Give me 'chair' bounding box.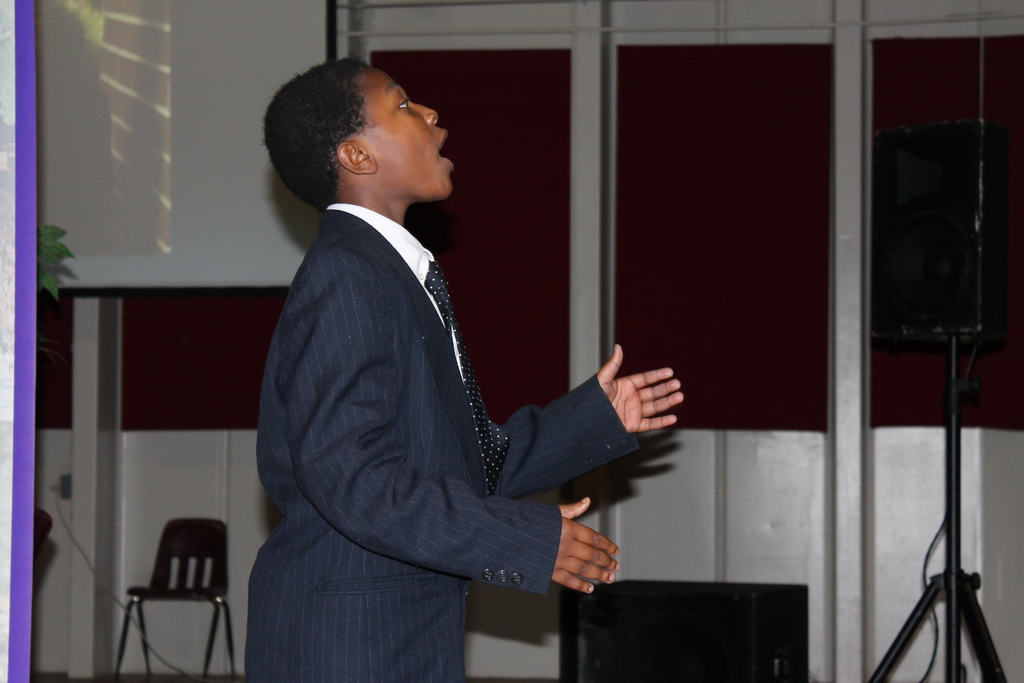
[106,509,230,679].
